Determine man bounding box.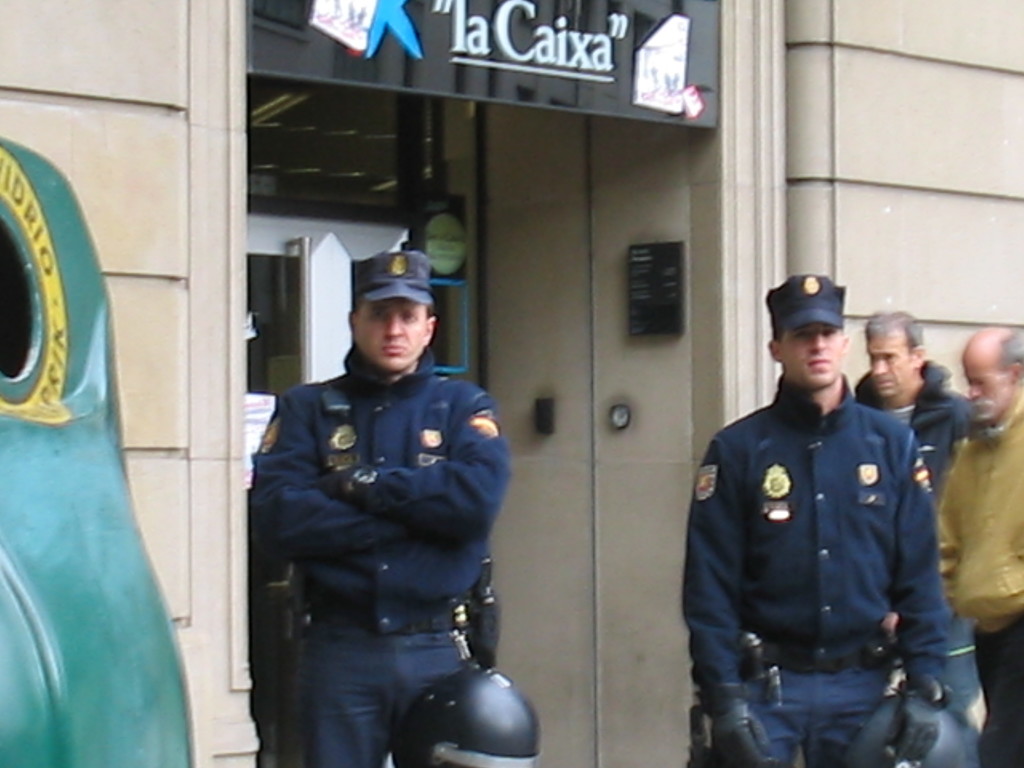
Determined: x1=854, y1=308, x2=971, y2=495.
